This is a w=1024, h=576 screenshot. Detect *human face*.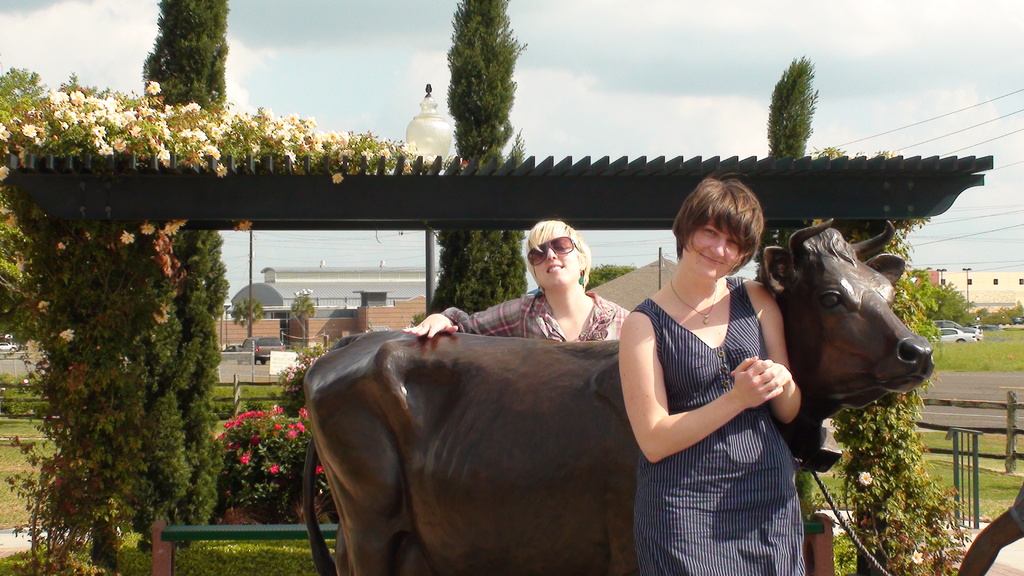
rect(682, 210, 740, 285).
